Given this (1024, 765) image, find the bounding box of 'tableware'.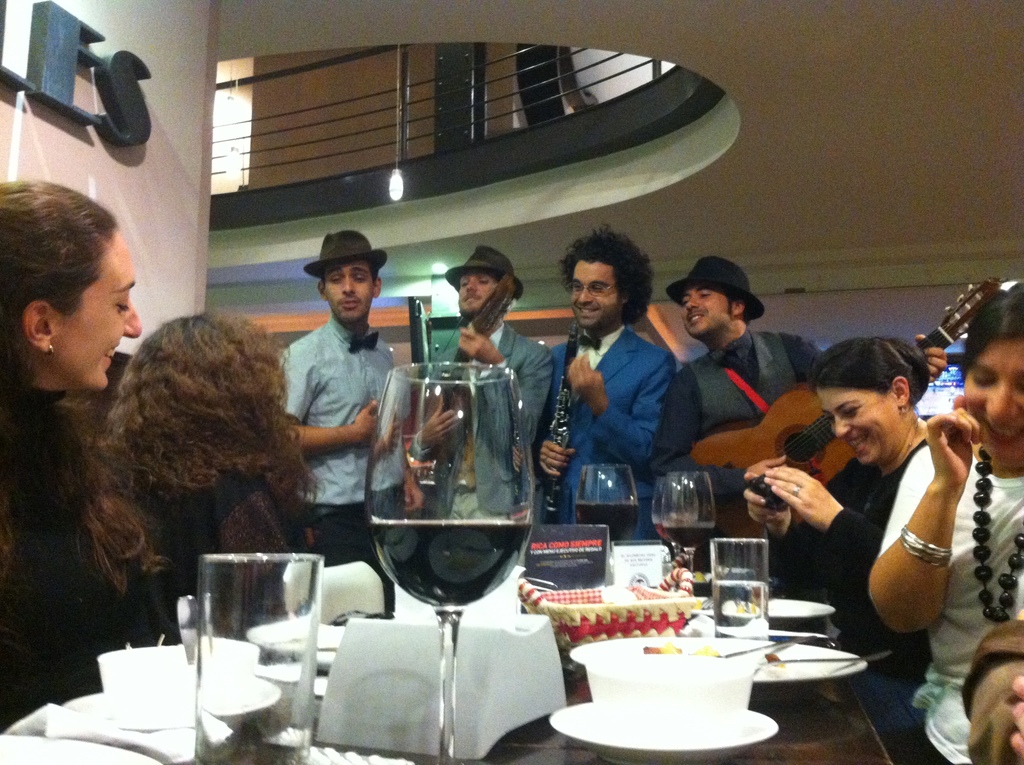
pyautogui.locateOnScreen(203, 640, 264, 712).
